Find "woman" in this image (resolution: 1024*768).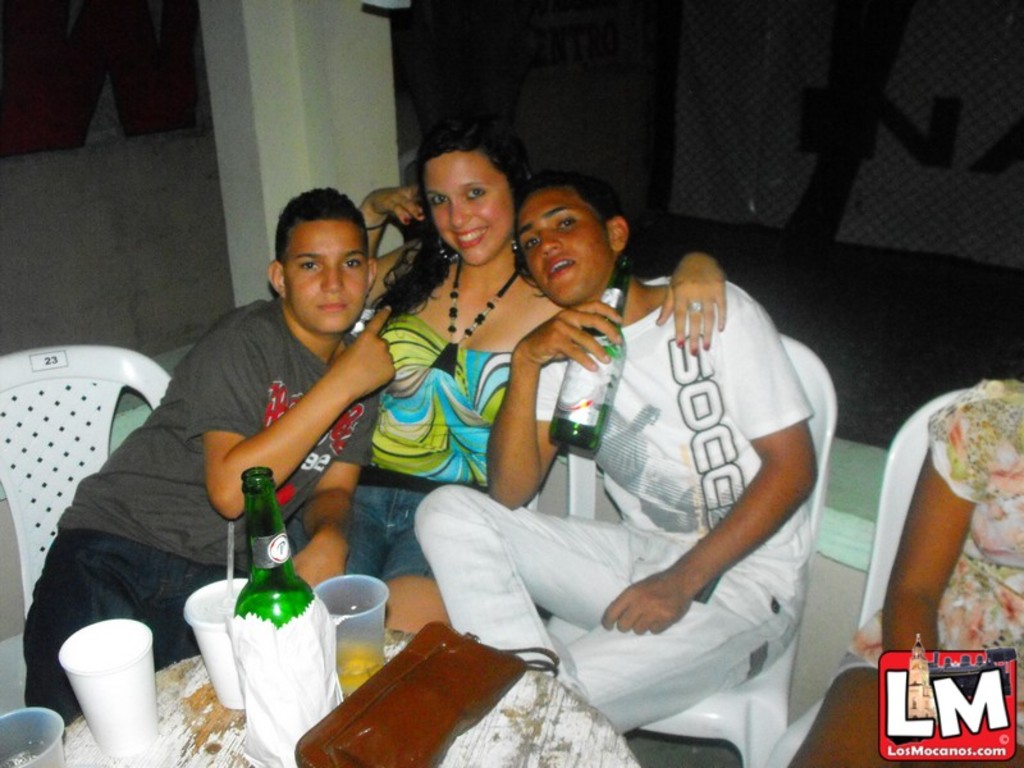
(x1=348, y1=122, x2=744, y2=641).
